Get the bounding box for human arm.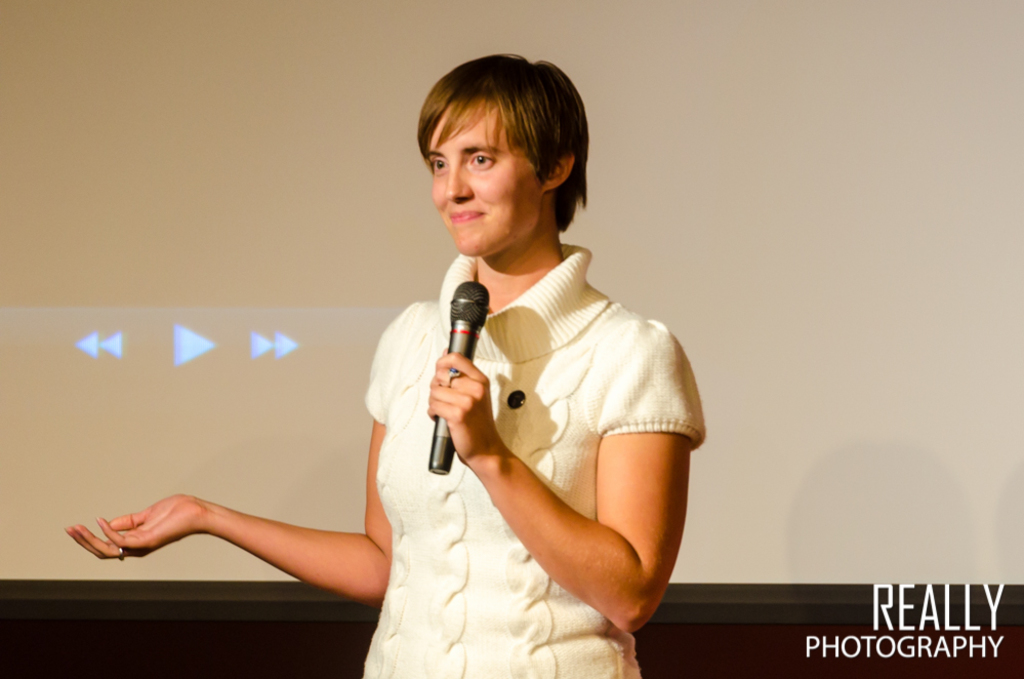
(x1=423, y1=317, x2=663, y2=660).
